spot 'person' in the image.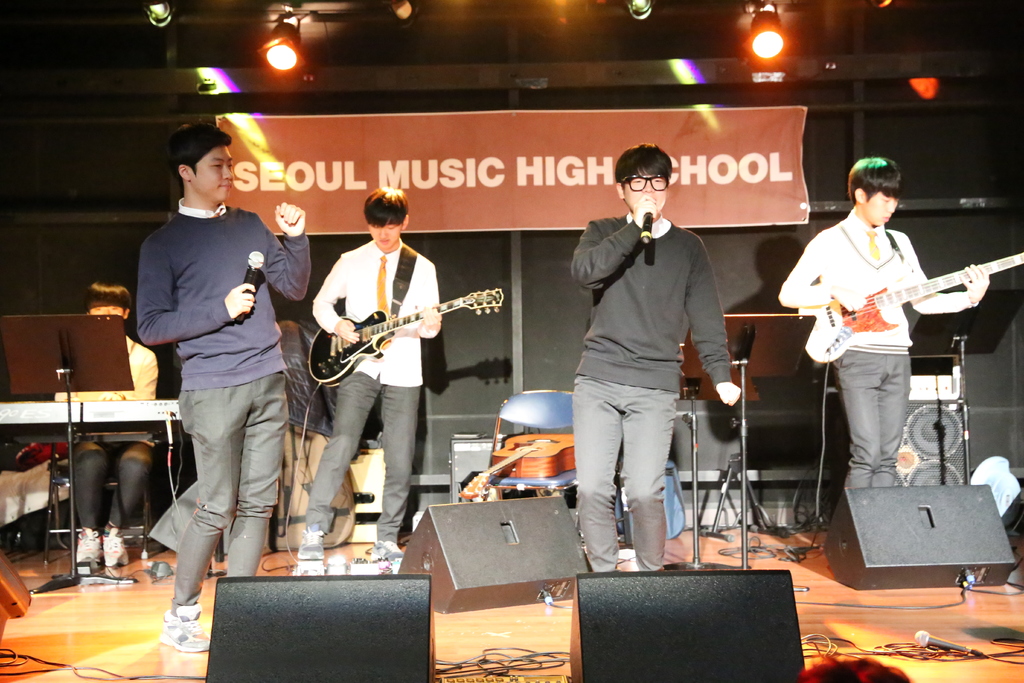
'person' found at [left=573, top=142, right=745, bottom=573].
